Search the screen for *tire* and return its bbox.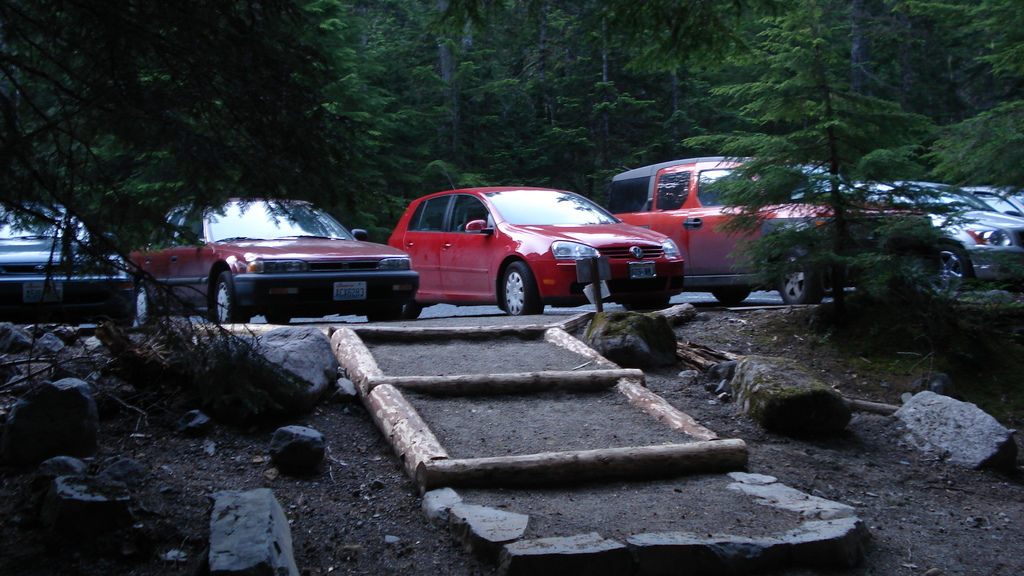
Found: [left=401, top=303, right=422, bottom=319].
